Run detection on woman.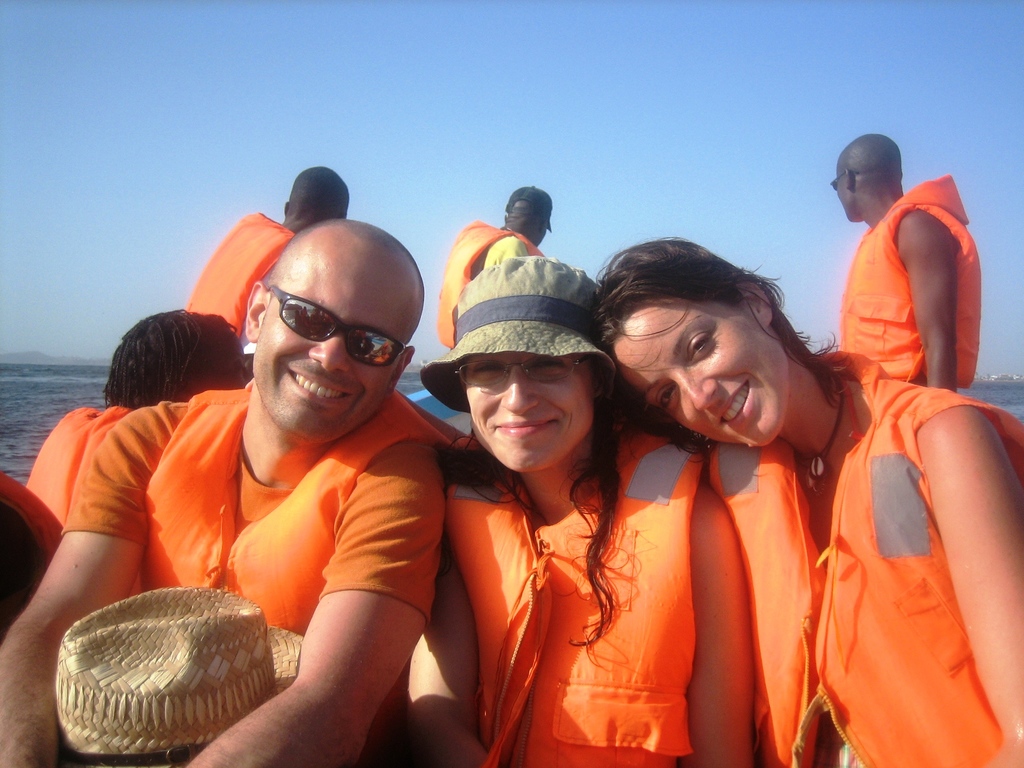
Result: [27, 310, 243, 525].
